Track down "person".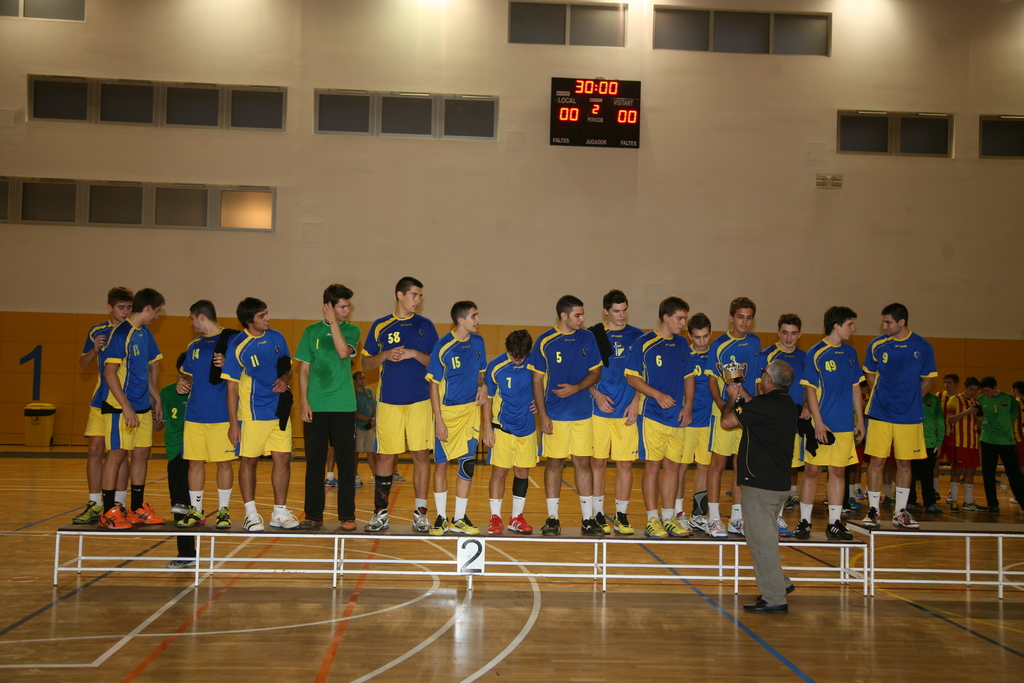
Tracked to [left=219, top=294, right=295, bottom=536].
